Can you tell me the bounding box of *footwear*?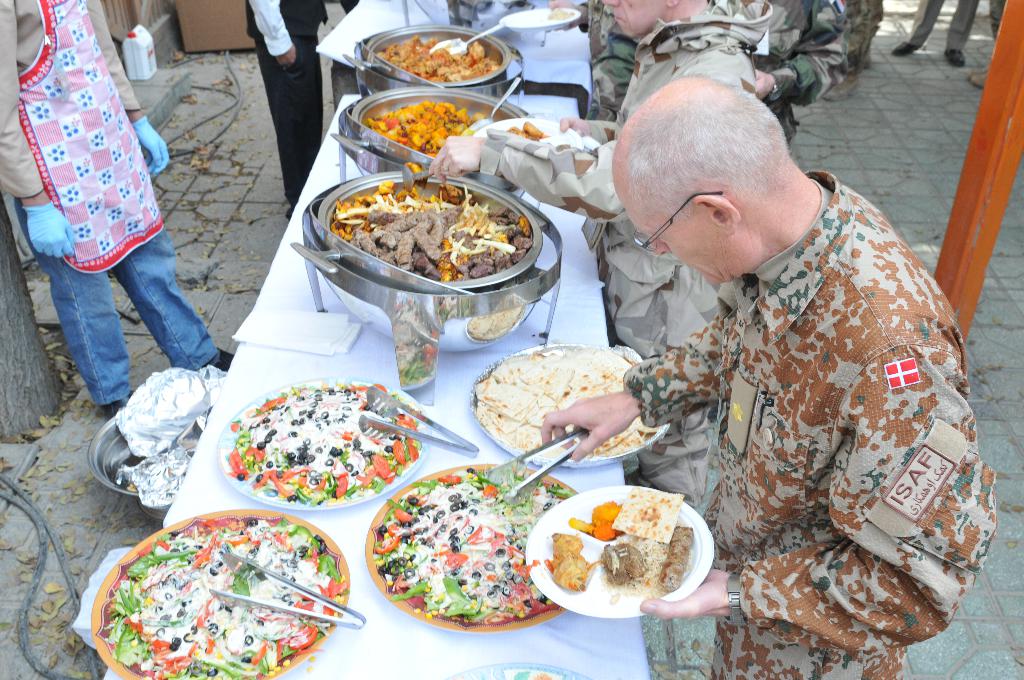
[left=967, top=62, right=990, bottom=79].
